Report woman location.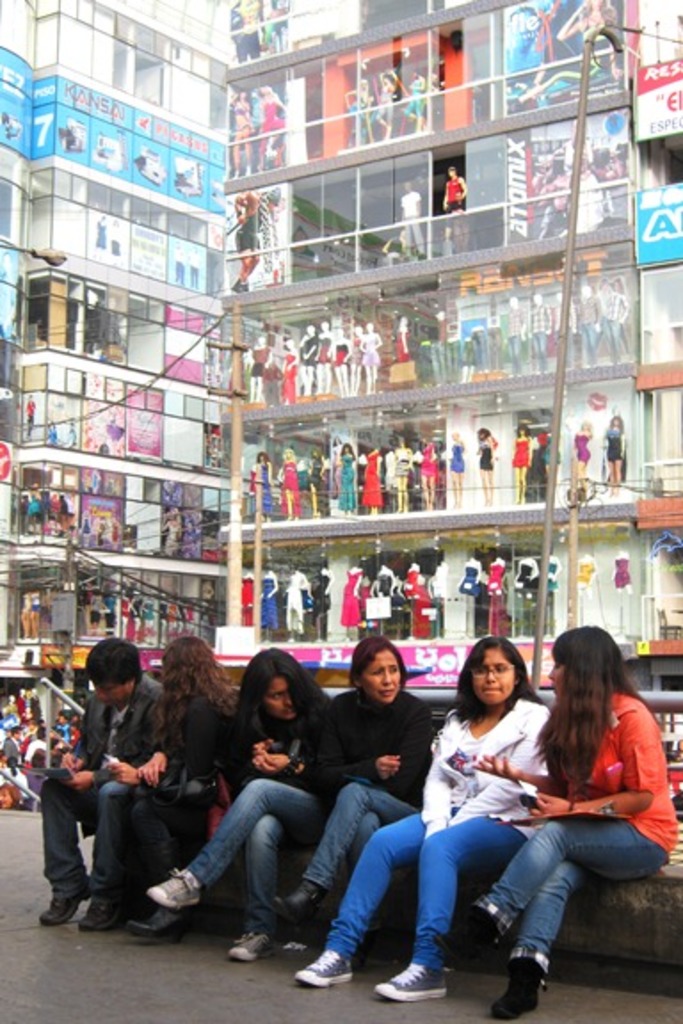
Report: crop(470, 622, 656, 1003).
